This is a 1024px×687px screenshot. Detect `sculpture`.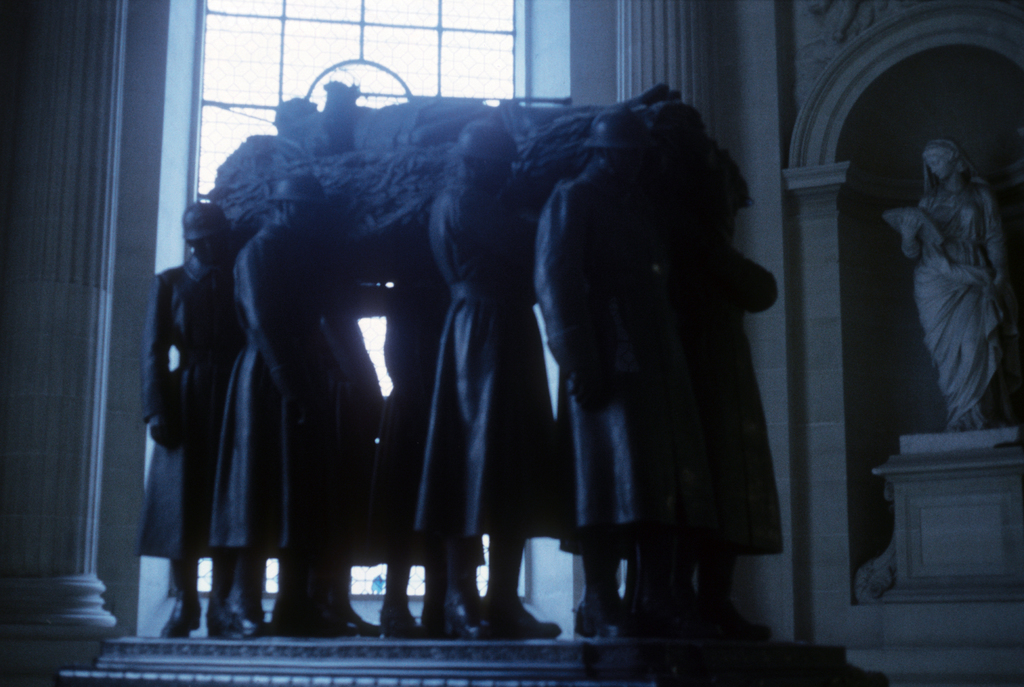
box(531, 108, 712, 635).
